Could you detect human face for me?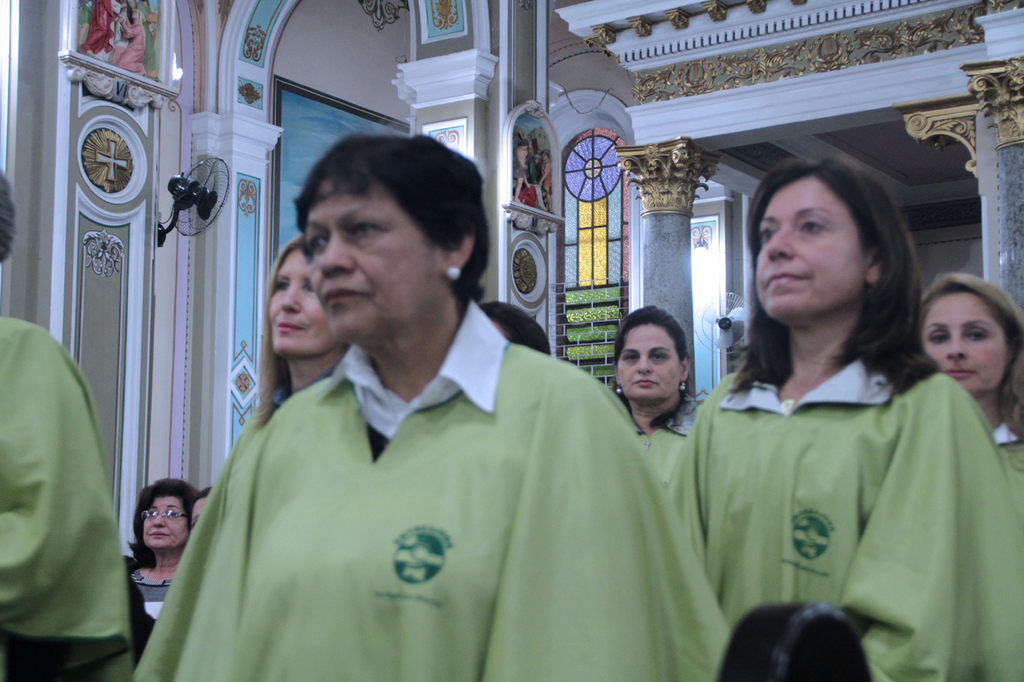
Detection result: crop(618, 327, 679, 402).
